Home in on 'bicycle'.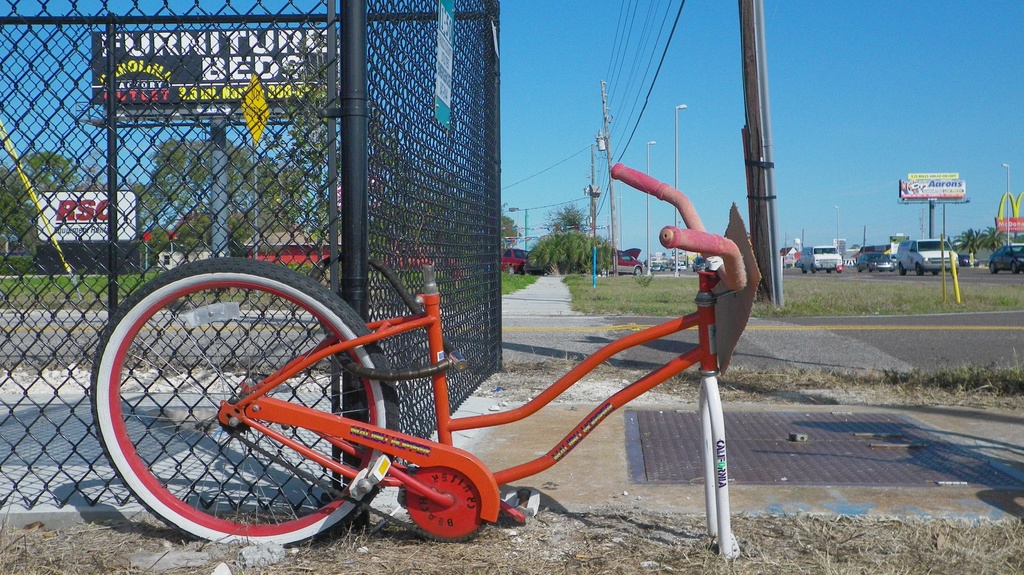
Homed in at bbox=[88, 166, 761, 567].
